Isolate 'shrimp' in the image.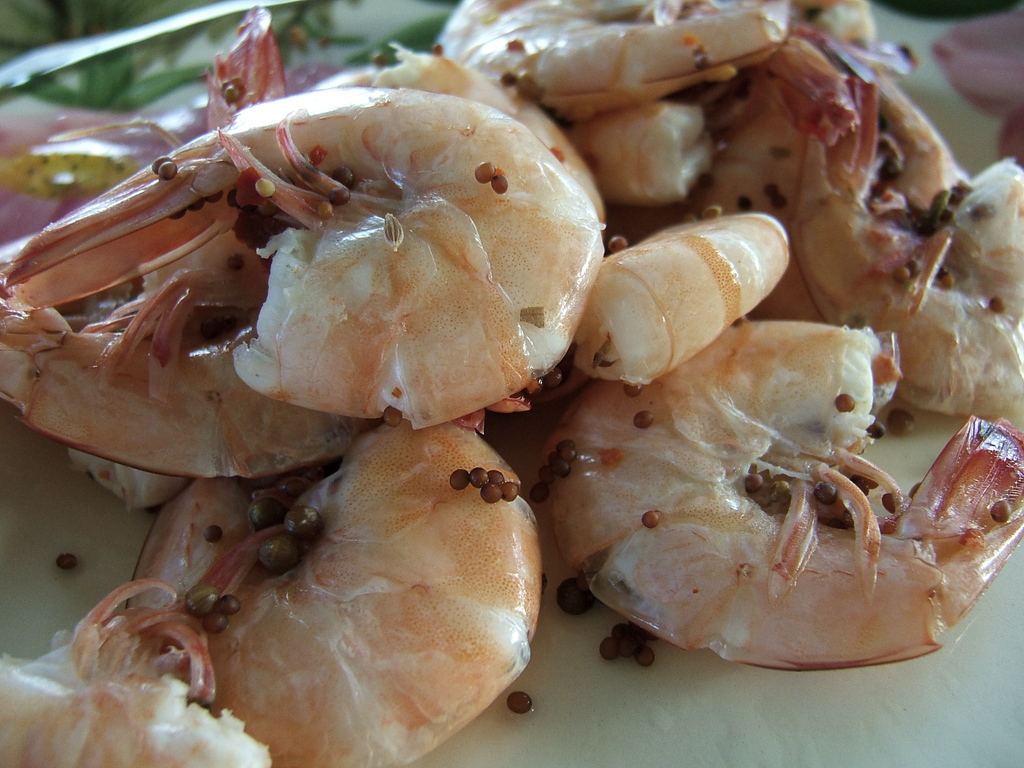
Isolated region: crop(0, 202, 391, 476).
